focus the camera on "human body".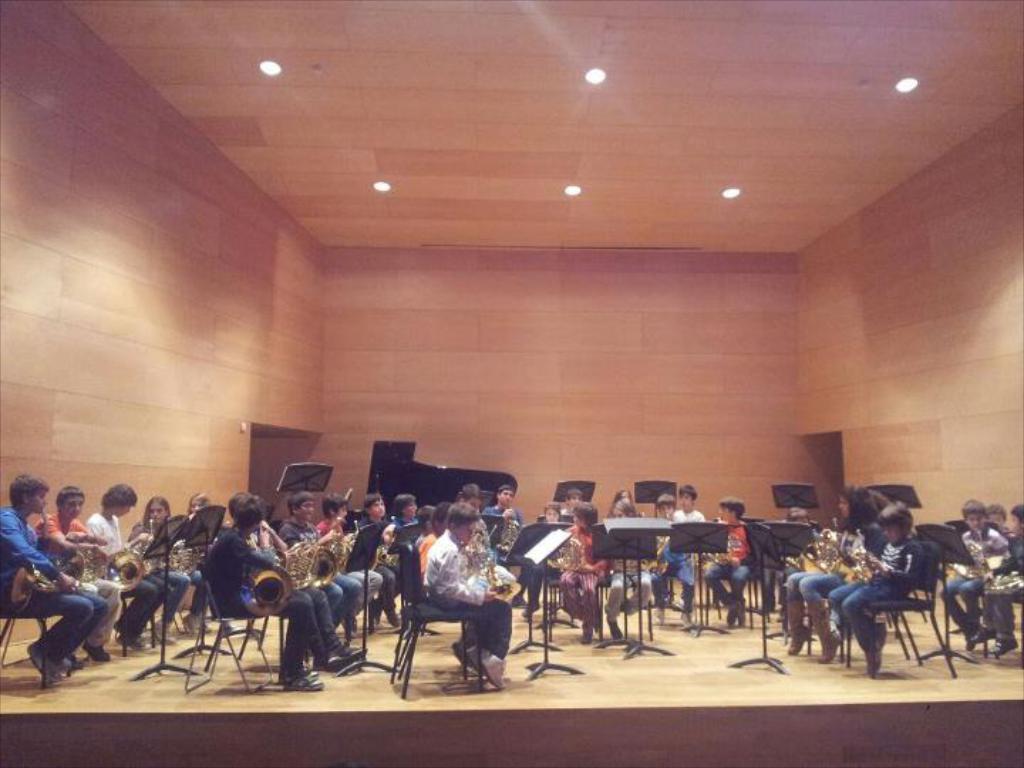
Focus region: [x1=88, y1=486, x2=183, y2=653].
